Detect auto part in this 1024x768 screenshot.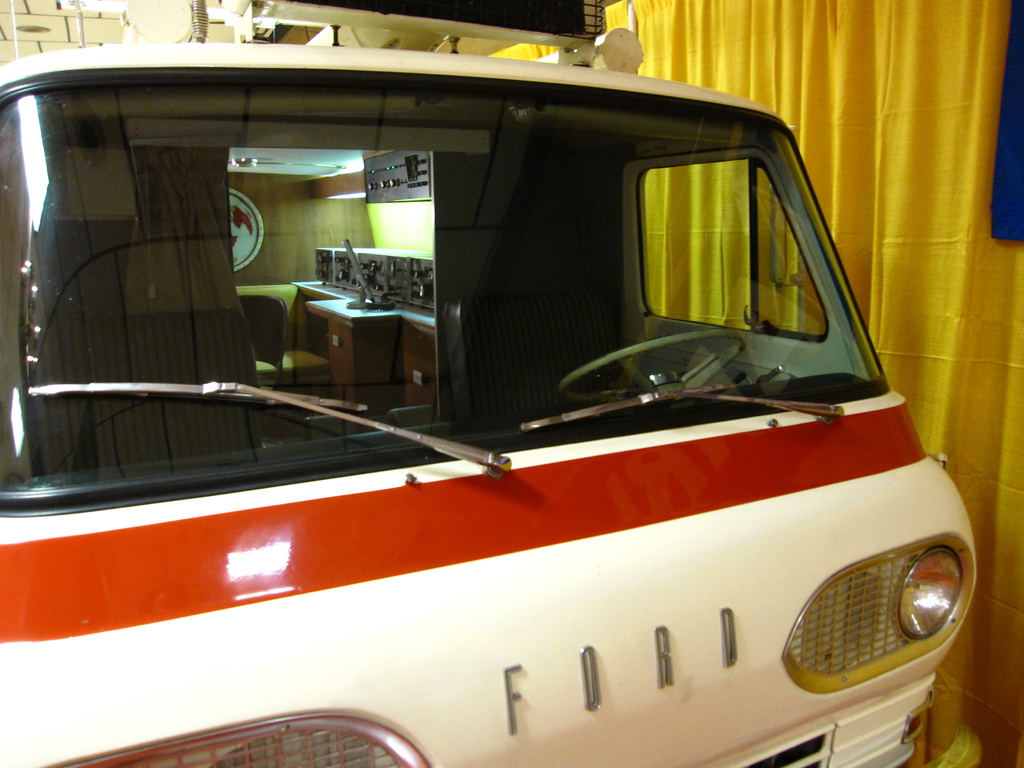
Detection: left=781, top=527, right=967, bottom=704.
